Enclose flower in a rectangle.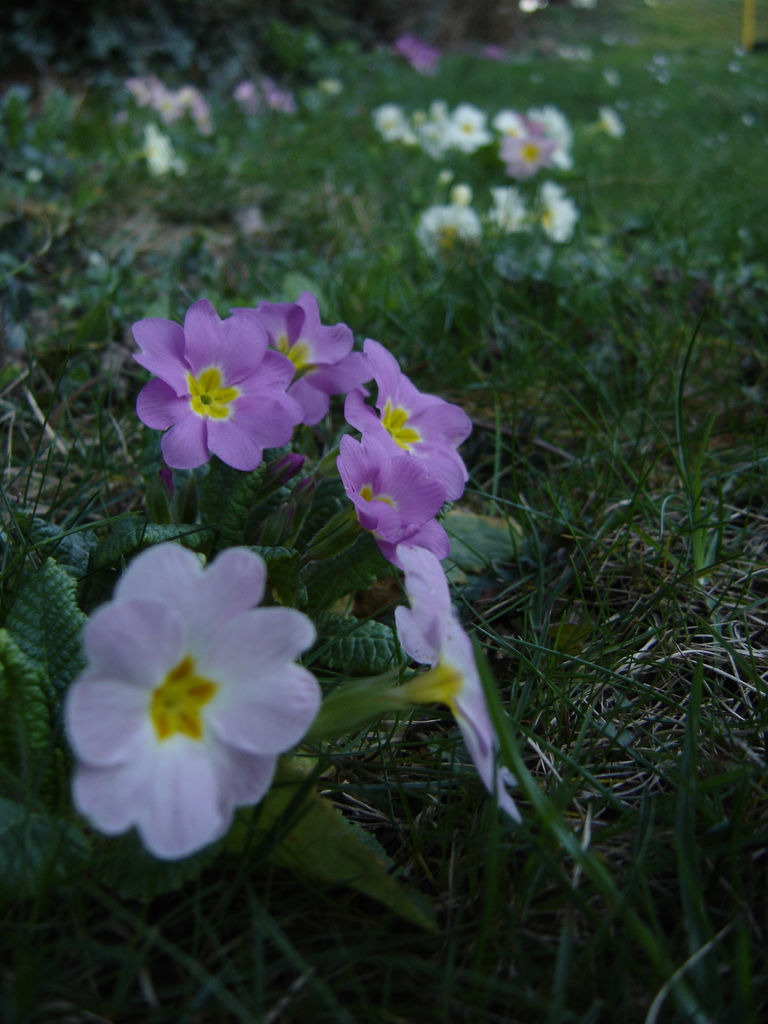
Rect(417, 202, 483, 256).
